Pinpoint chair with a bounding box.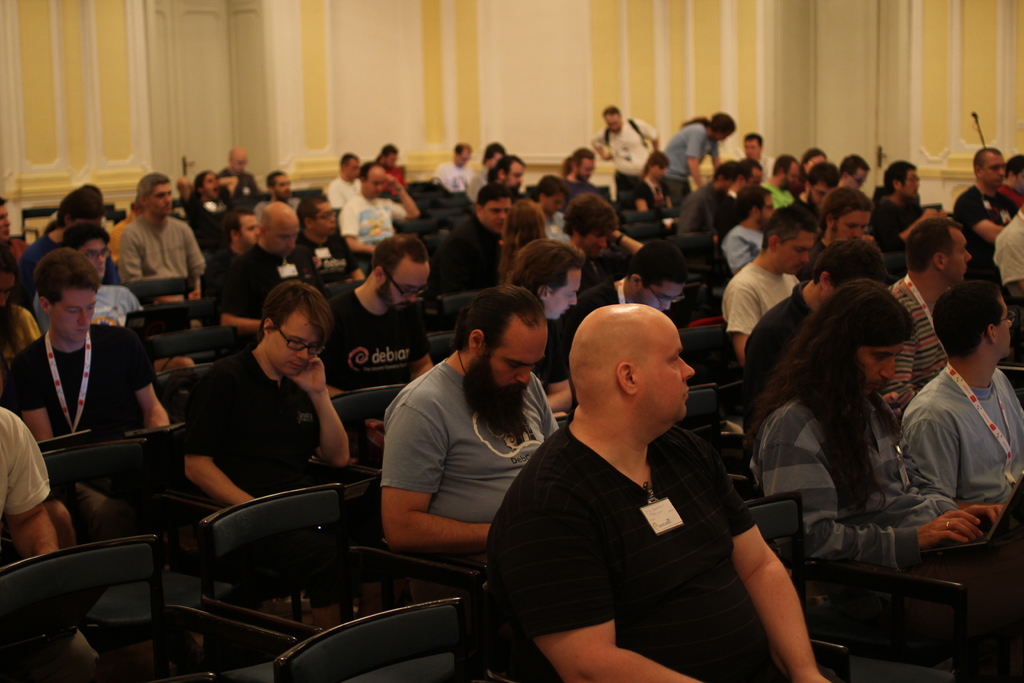
region(675, 238, 735, 300).
